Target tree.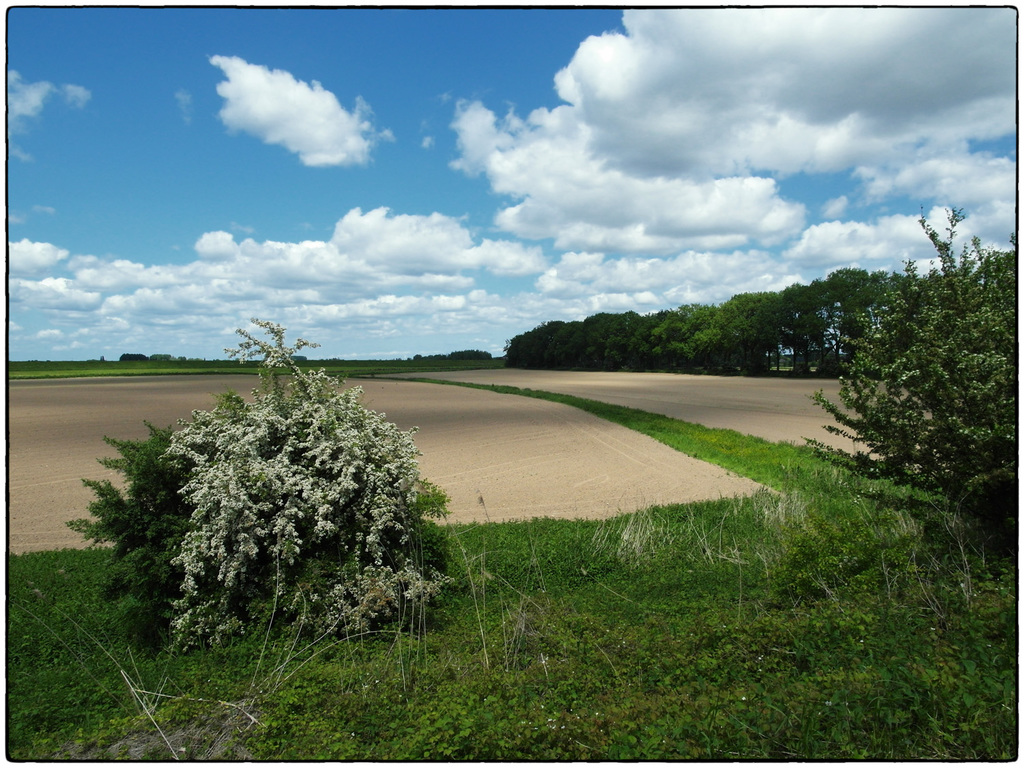
Target region: x1=795, y1=198, x2=1020, y2=551.
